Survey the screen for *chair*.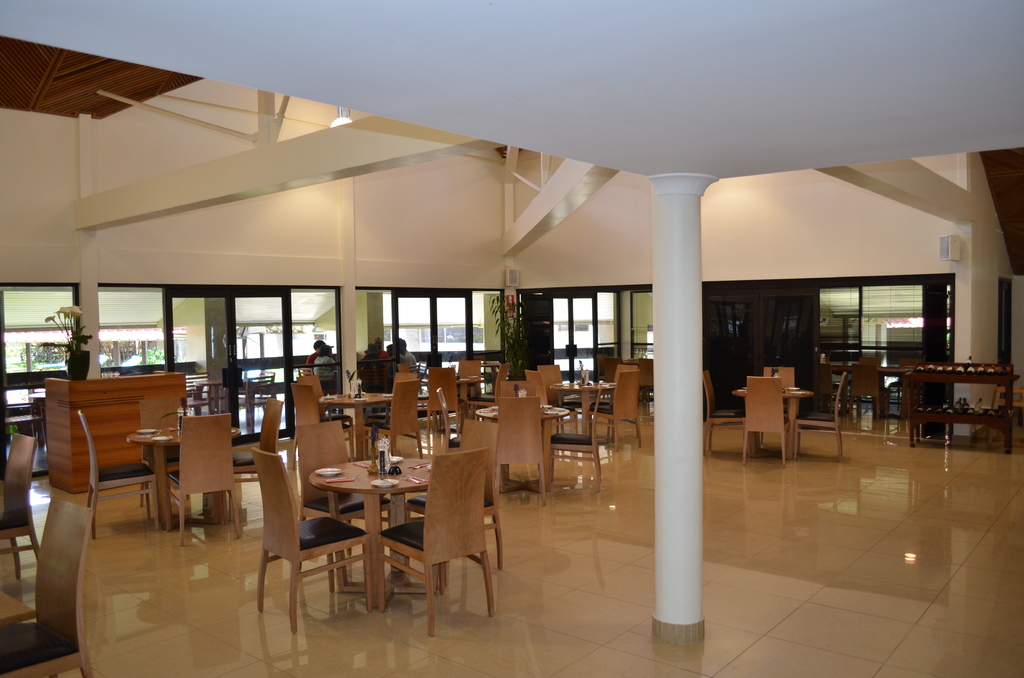
Survey found: x1=600, y1=361, x2=636, y2=437.
